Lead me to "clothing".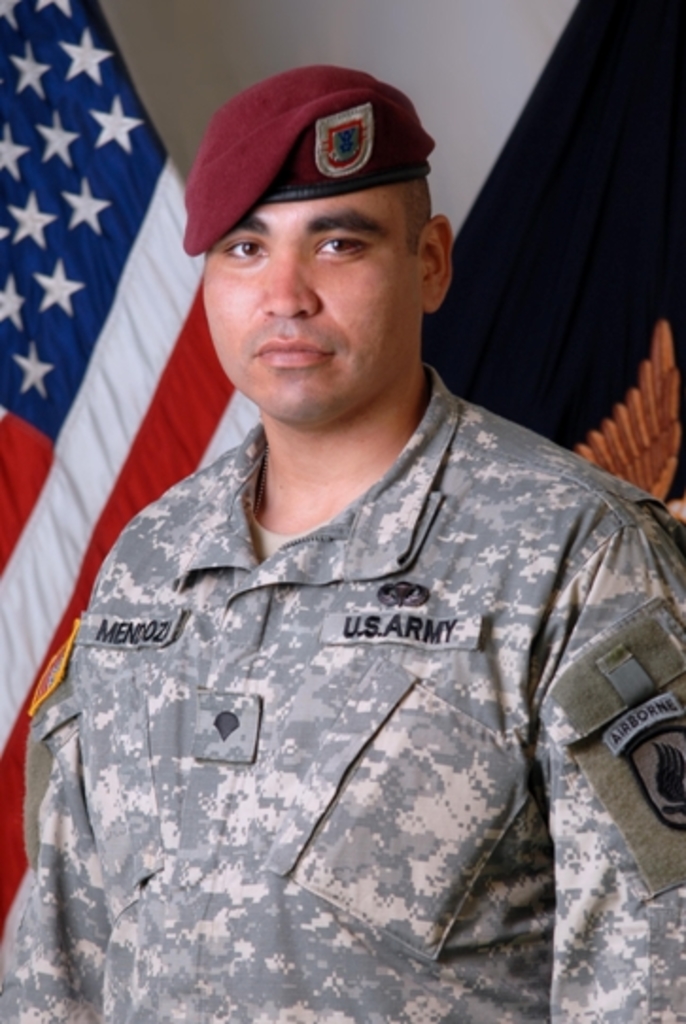
Lead to crop(19, 259, 660, 988).
